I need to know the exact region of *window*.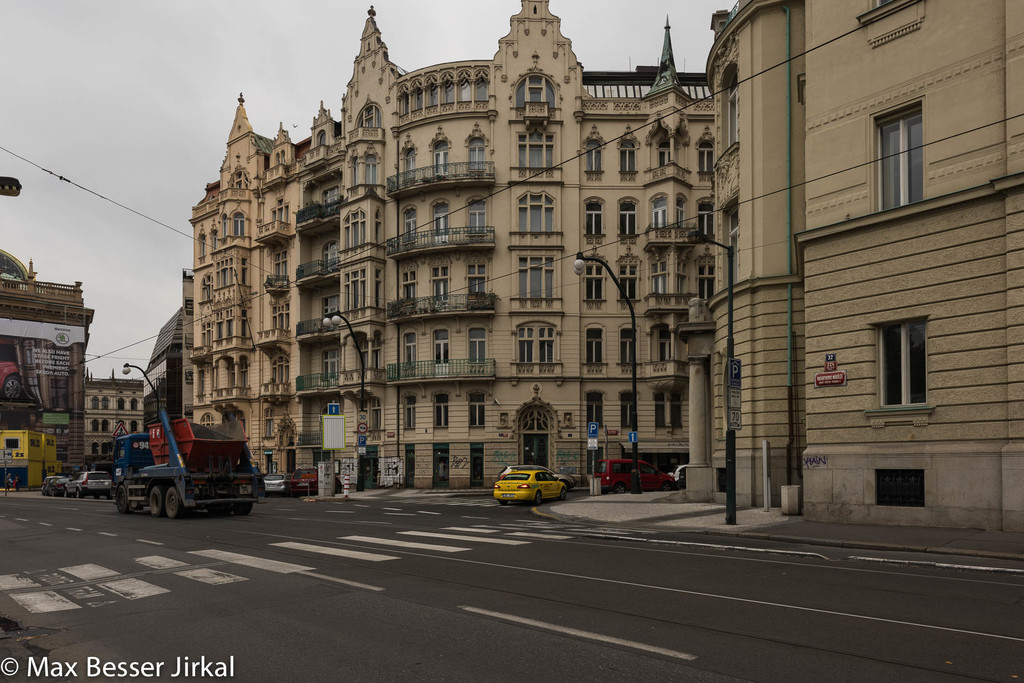
Region: 433/261/451/320.
